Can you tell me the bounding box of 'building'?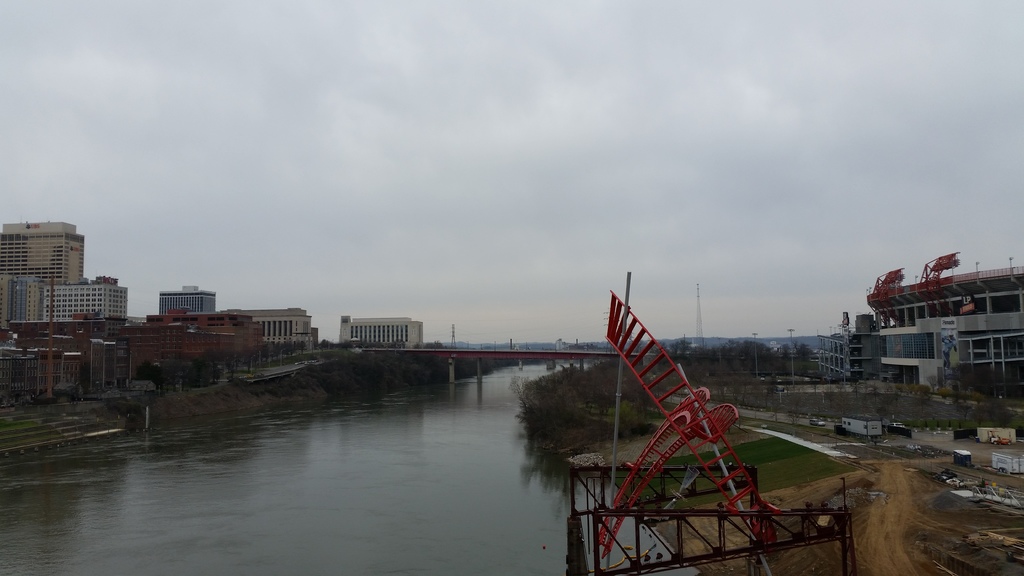
left=0, top=223, right=86, bottom=282.
